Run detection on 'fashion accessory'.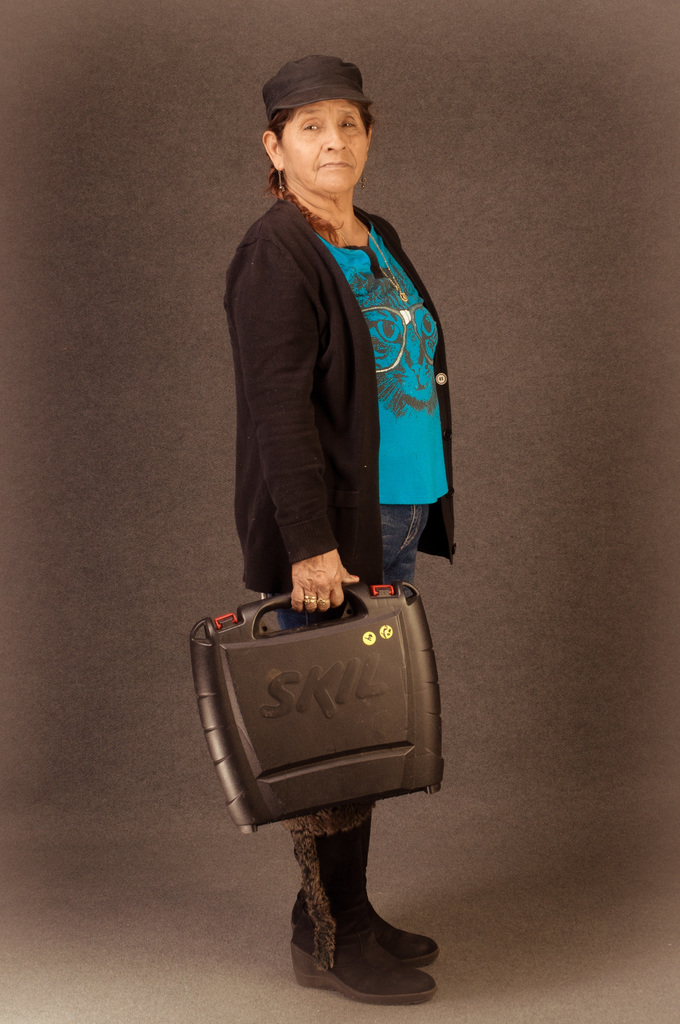
Result: BBox(318, 595, 330, 607).
